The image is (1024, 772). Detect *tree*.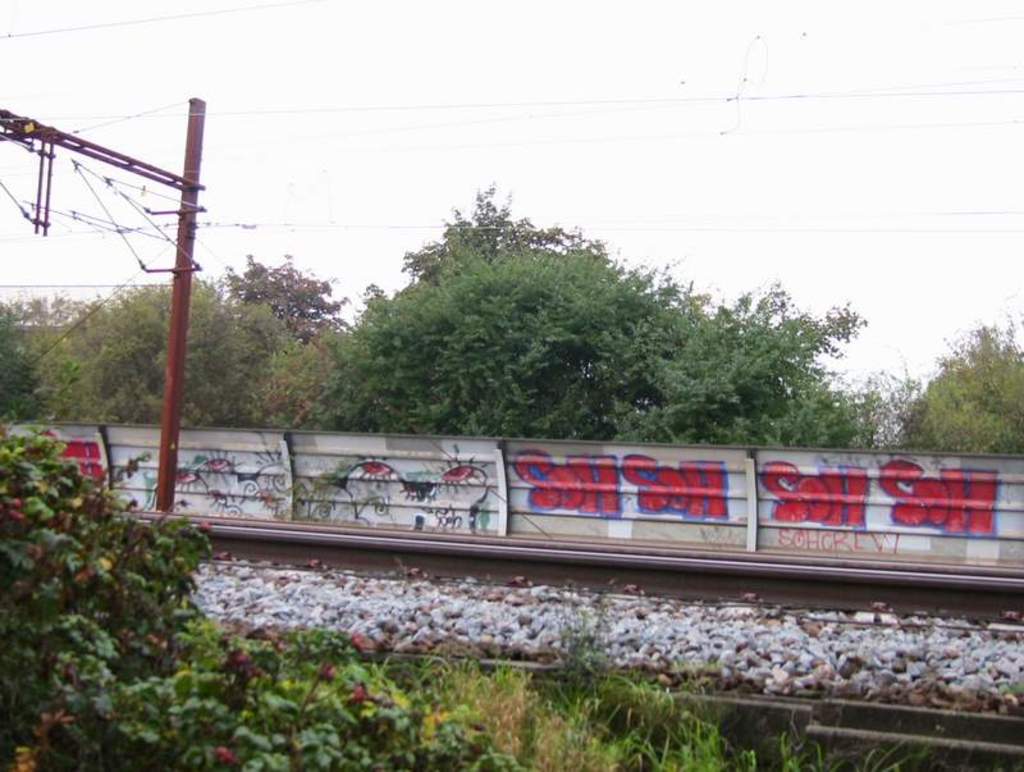
Detection: 905,311,1023,452.
